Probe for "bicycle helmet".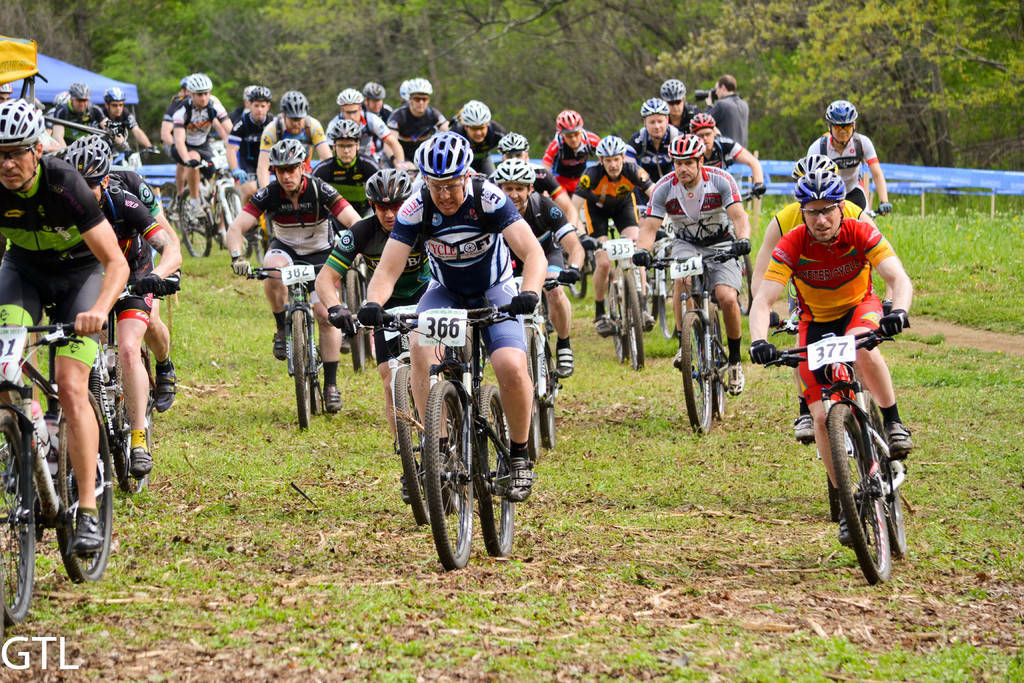
Probe result: <box>638,99,667,120</box>.
